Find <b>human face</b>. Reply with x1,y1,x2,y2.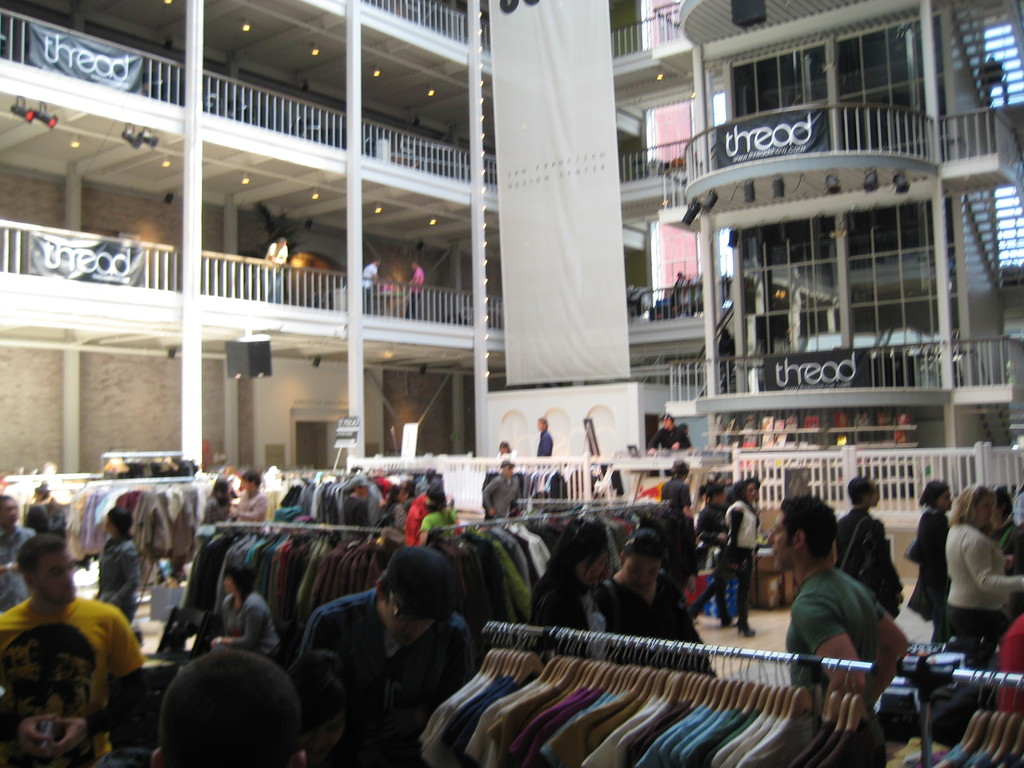
744,477,764,506.
